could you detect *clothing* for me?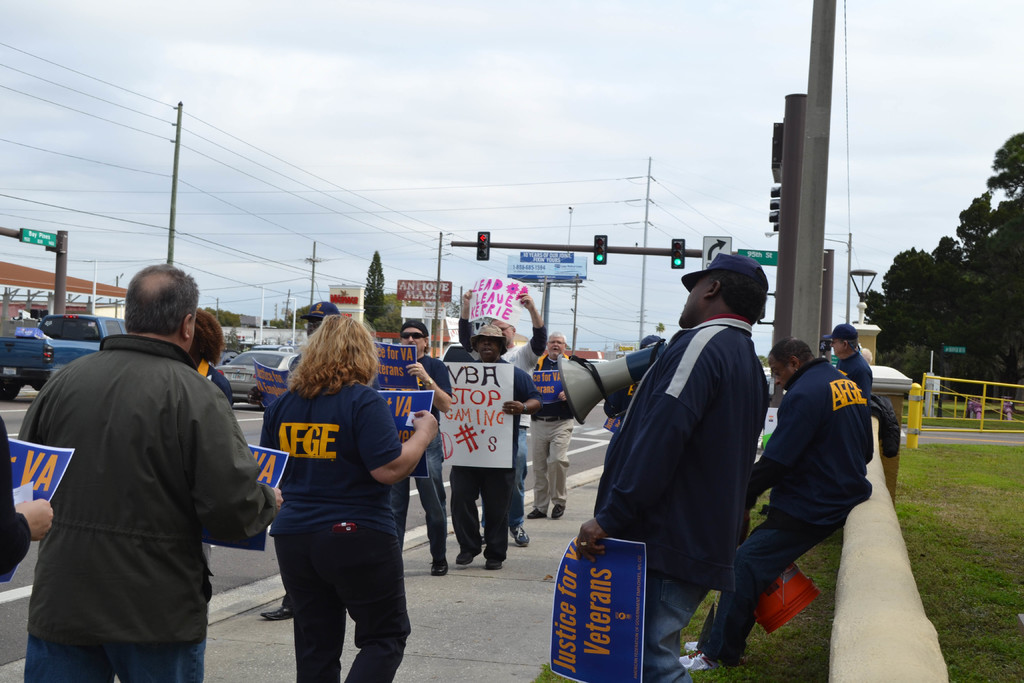
Detection result: box=[596, 318, 760, 682].
